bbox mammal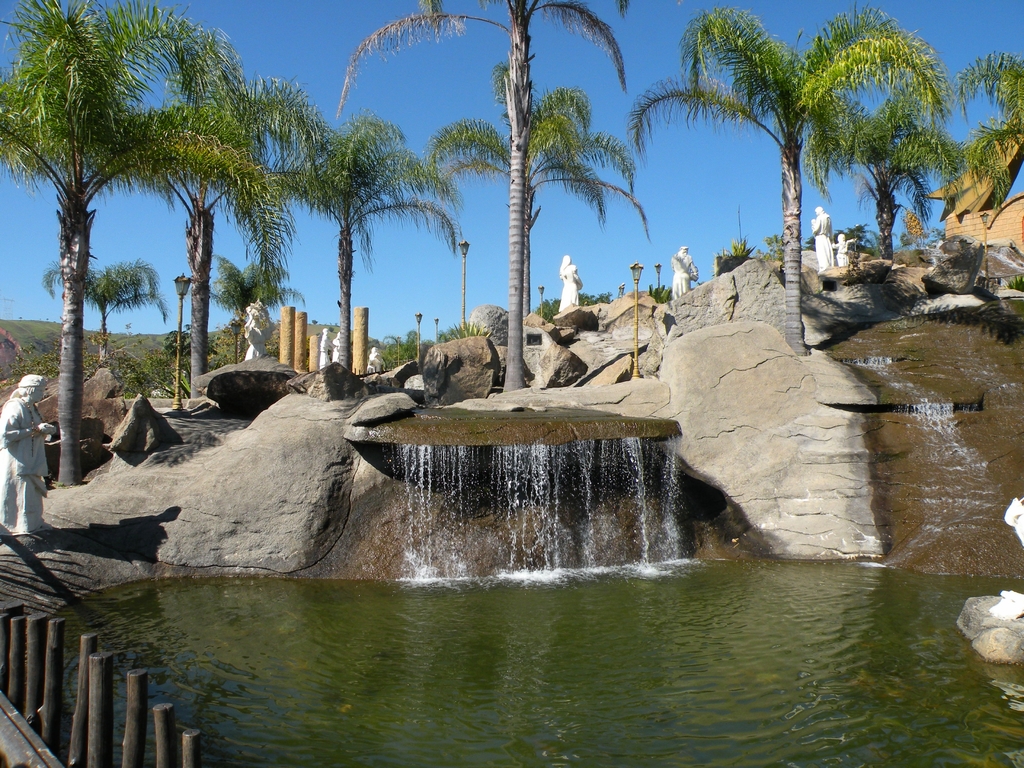
<bbox>669, 244, 697, 299</bbox>
